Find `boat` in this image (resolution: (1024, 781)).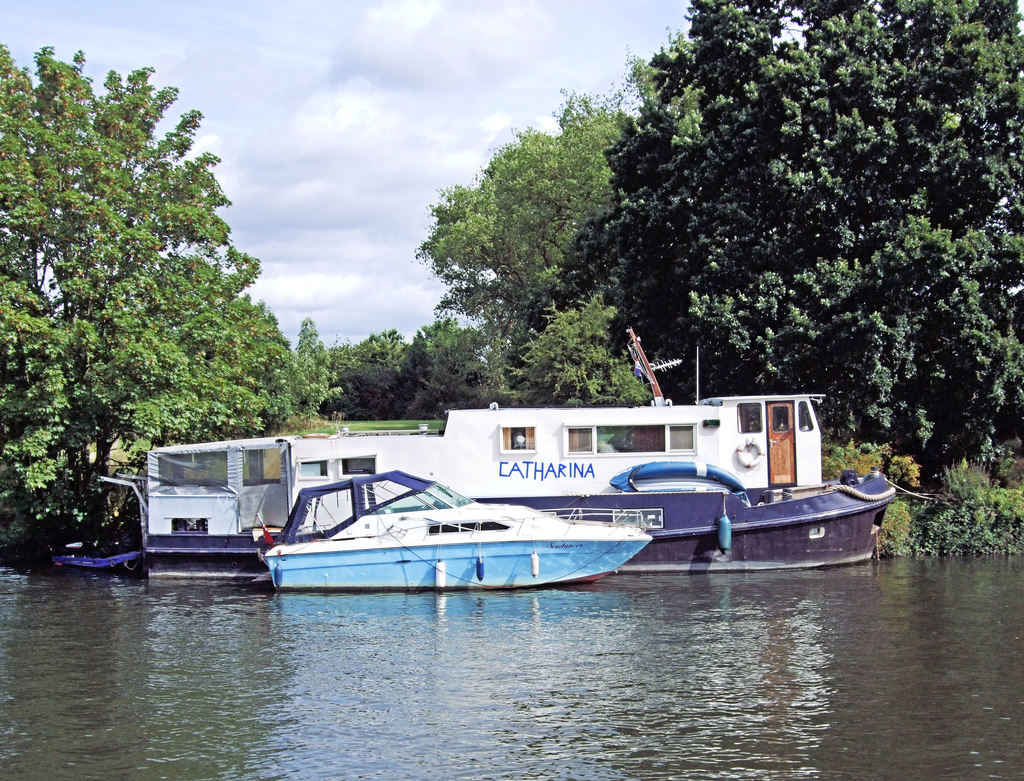
bbox=(236, 463, 683, 595).
